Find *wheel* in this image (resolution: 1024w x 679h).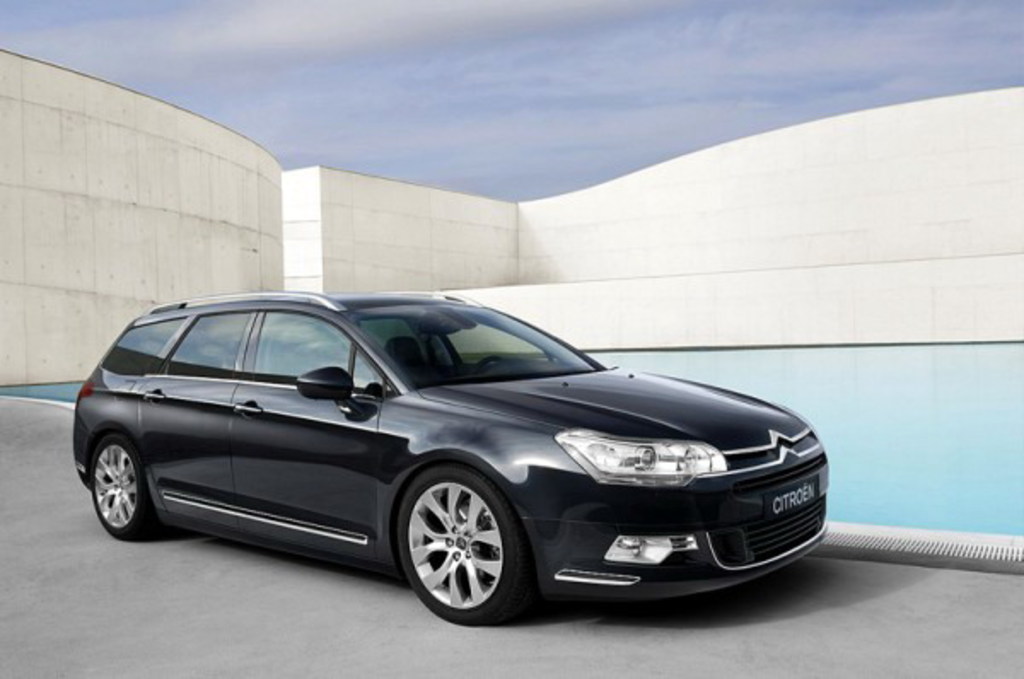
{"x1": 89, "y1": 428, "x2": 160, "y2": 539}.
